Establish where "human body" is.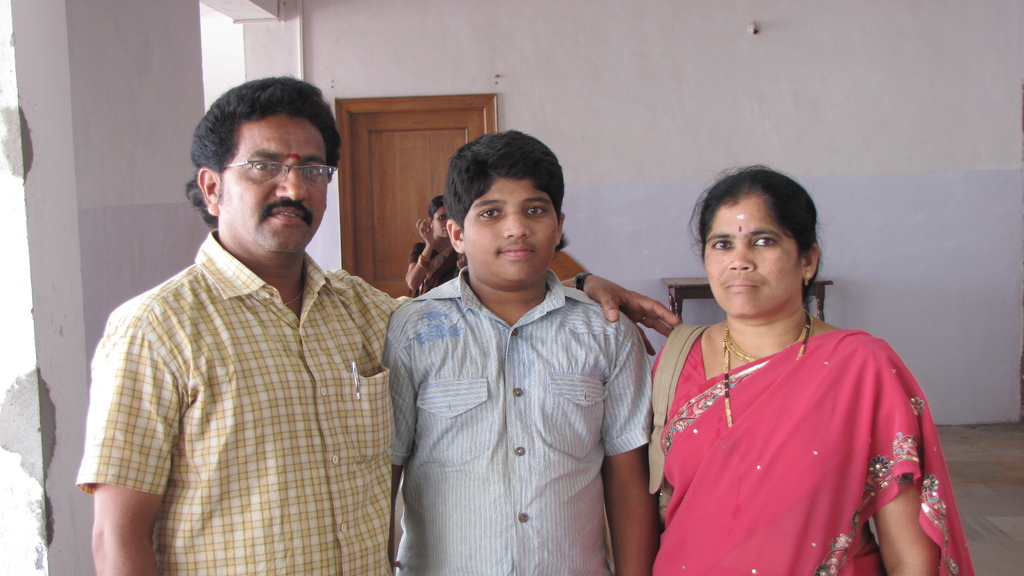
Established at <bbox>74, 232, 679, 575</bbox>.
